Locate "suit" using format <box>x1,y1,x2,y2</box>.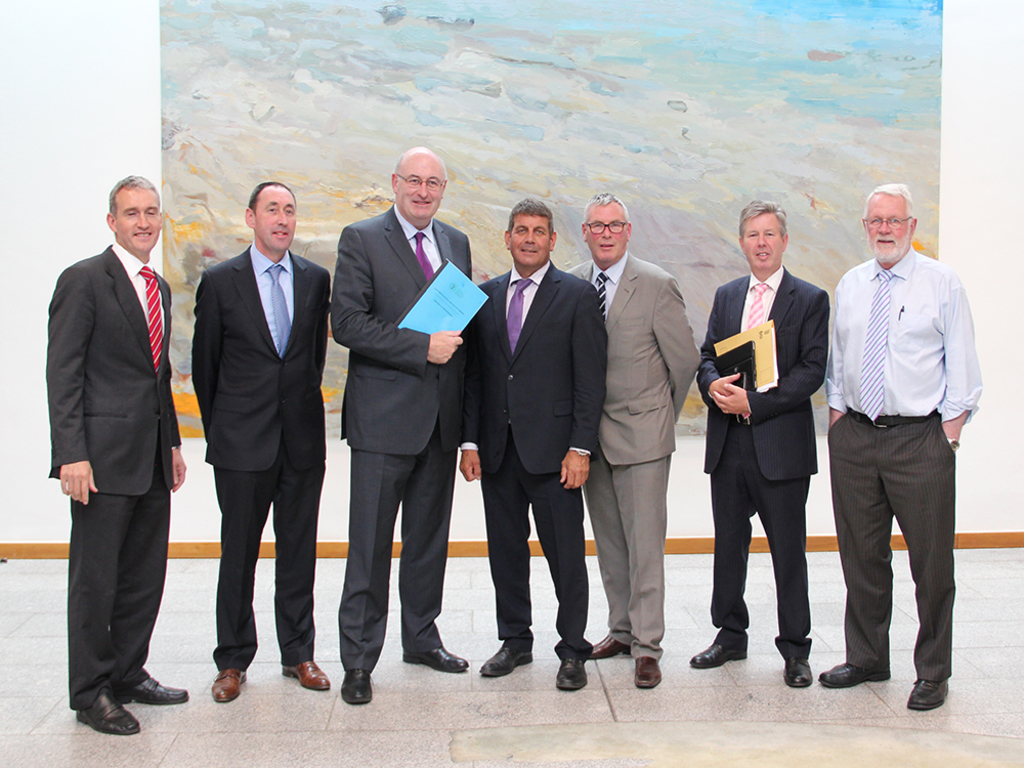
<box>326,206,470,668</box>.
